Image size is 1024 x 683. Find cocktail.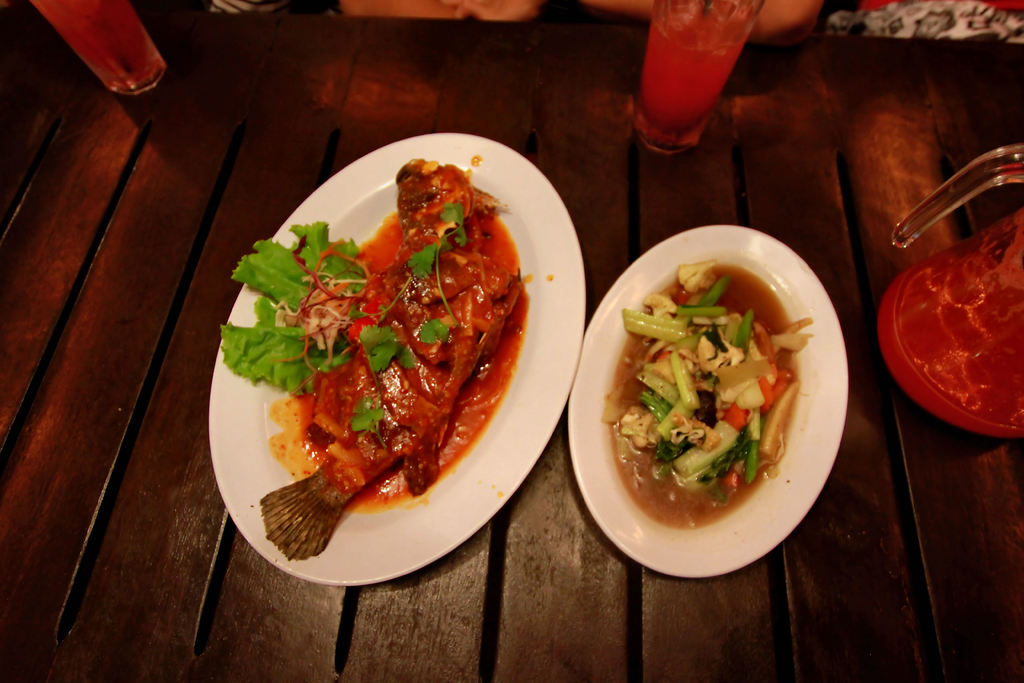
634,0,756,155.
